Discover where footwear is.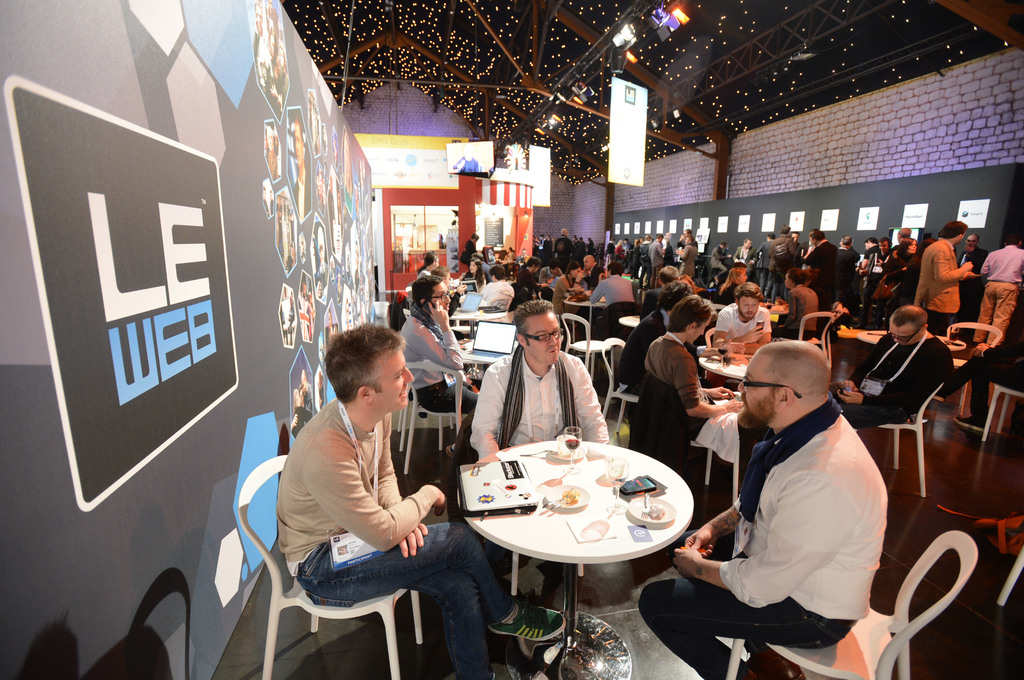
Discovered at [874, 324, 882, 328].
